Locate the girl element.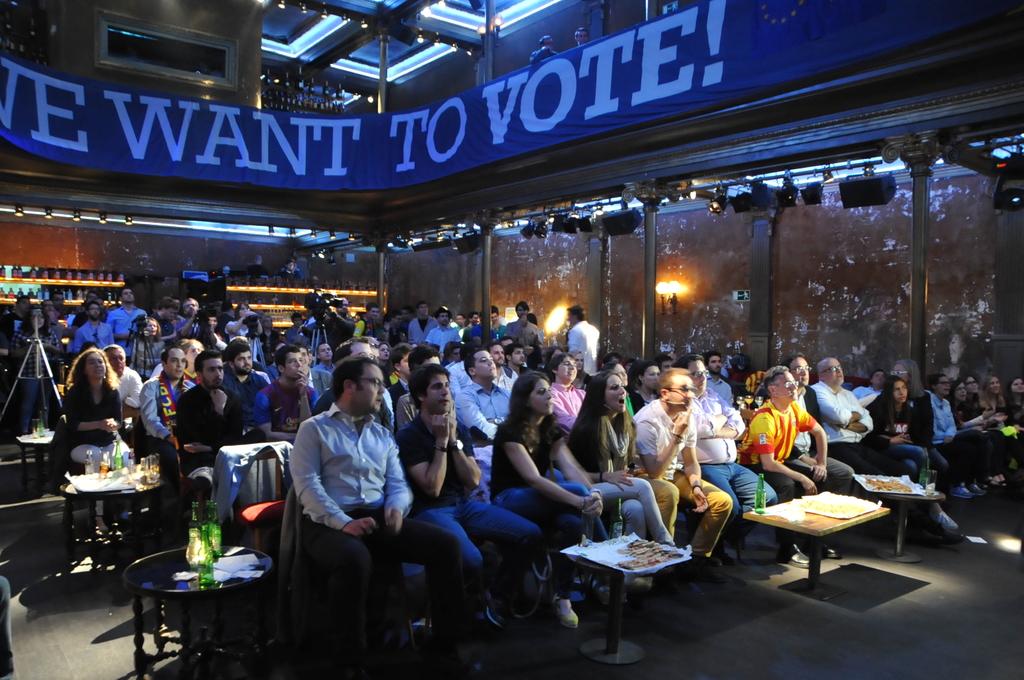
Element bbox: detection(376, 343, 392, 377).
